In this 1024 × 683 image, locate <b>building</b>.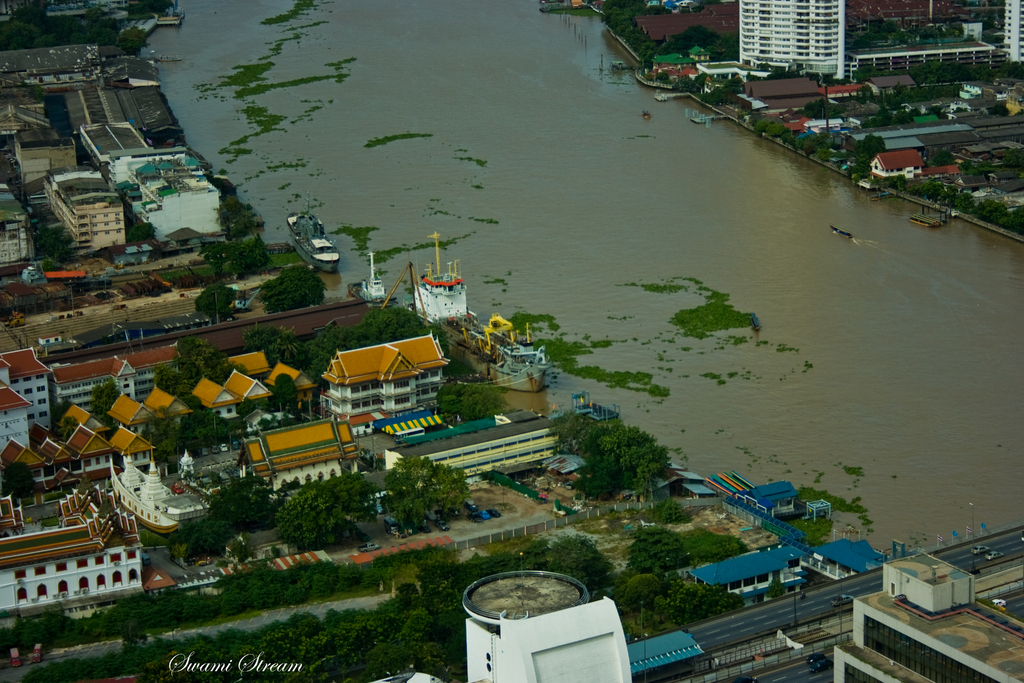
Bounding box: box=[836, 550, 1023, 682].
